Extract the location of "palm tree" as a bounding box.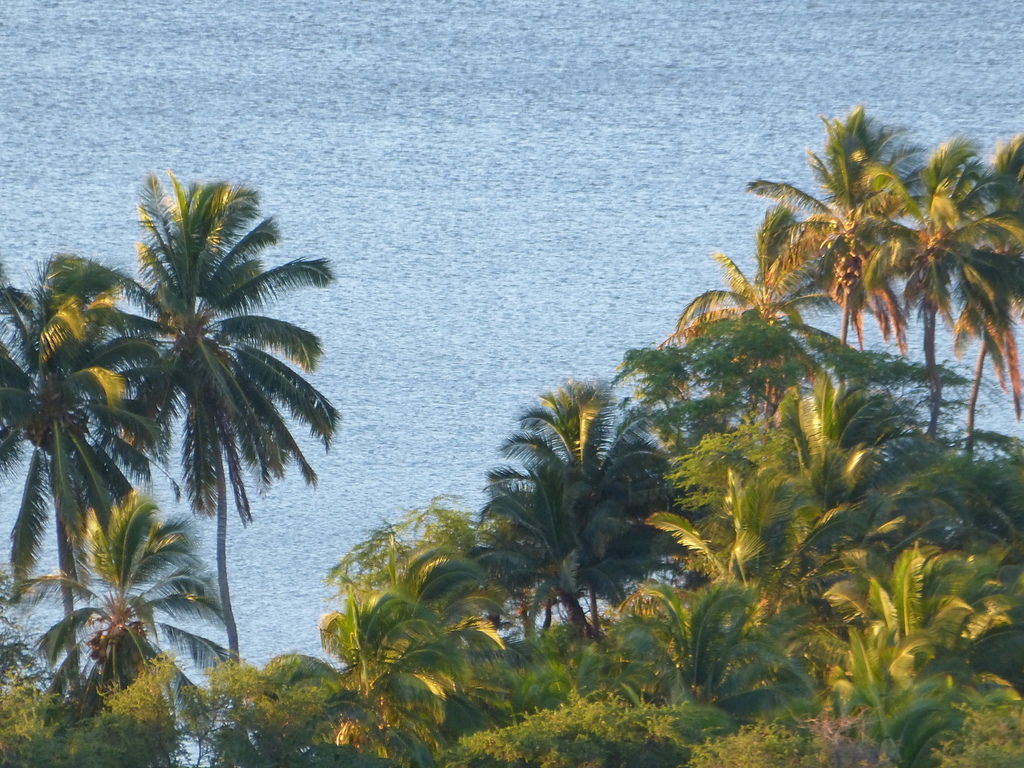
pyautogui.locateOnScreen(511, 390, 639, 584).
